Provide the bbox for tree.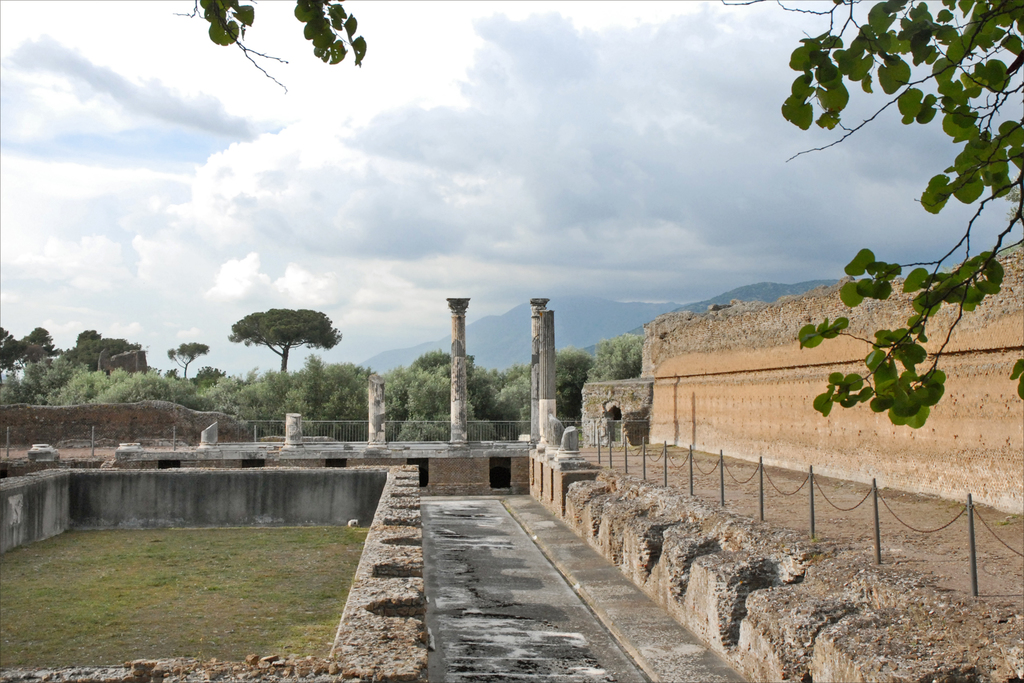
(165, 0, 294, 89).
